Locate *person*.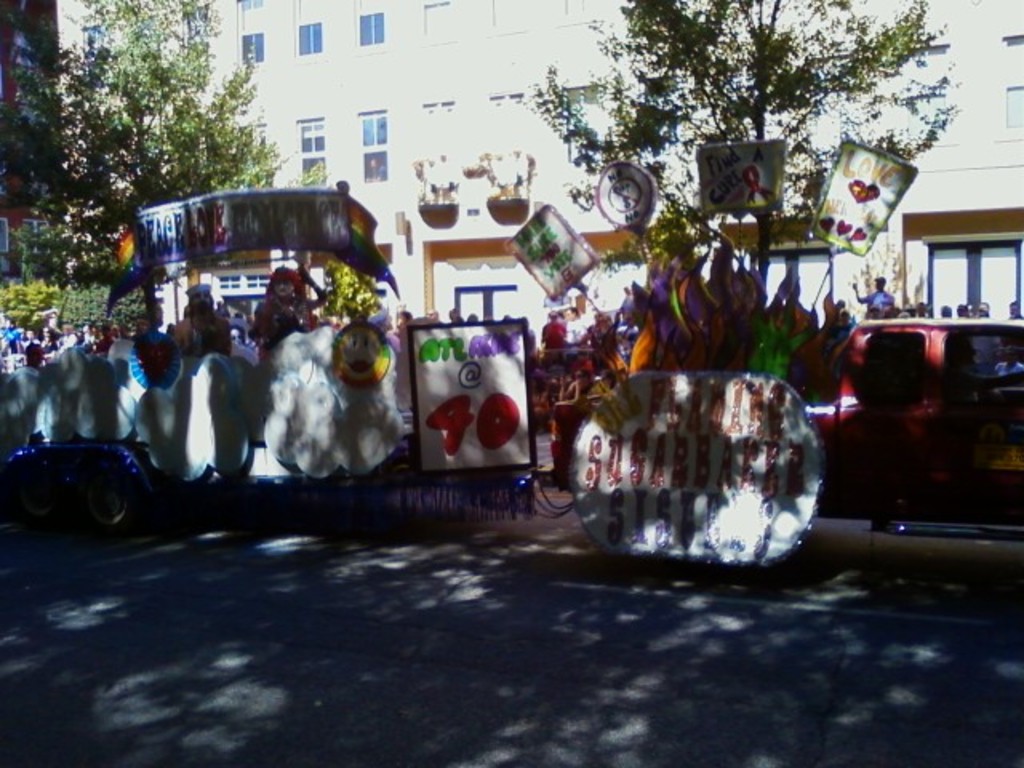
Bounding box: (165, 275, 237, 373).
